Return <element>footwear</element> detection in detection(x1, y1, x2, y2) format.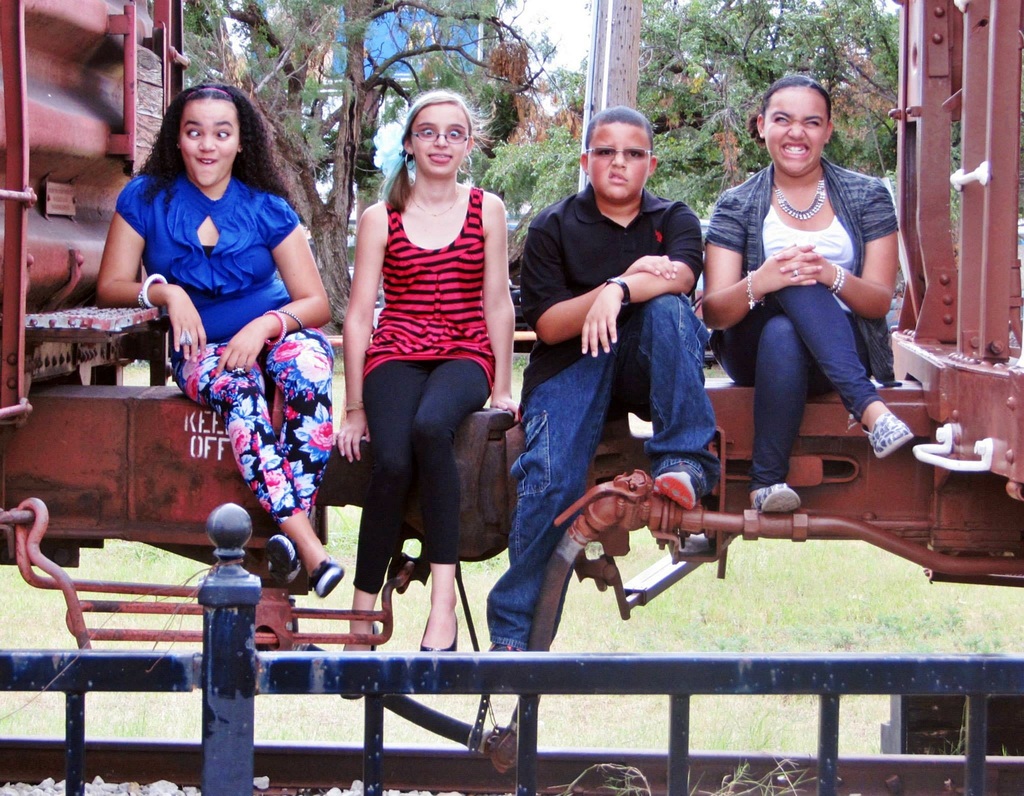
detection(337, 617, 384, 700).
